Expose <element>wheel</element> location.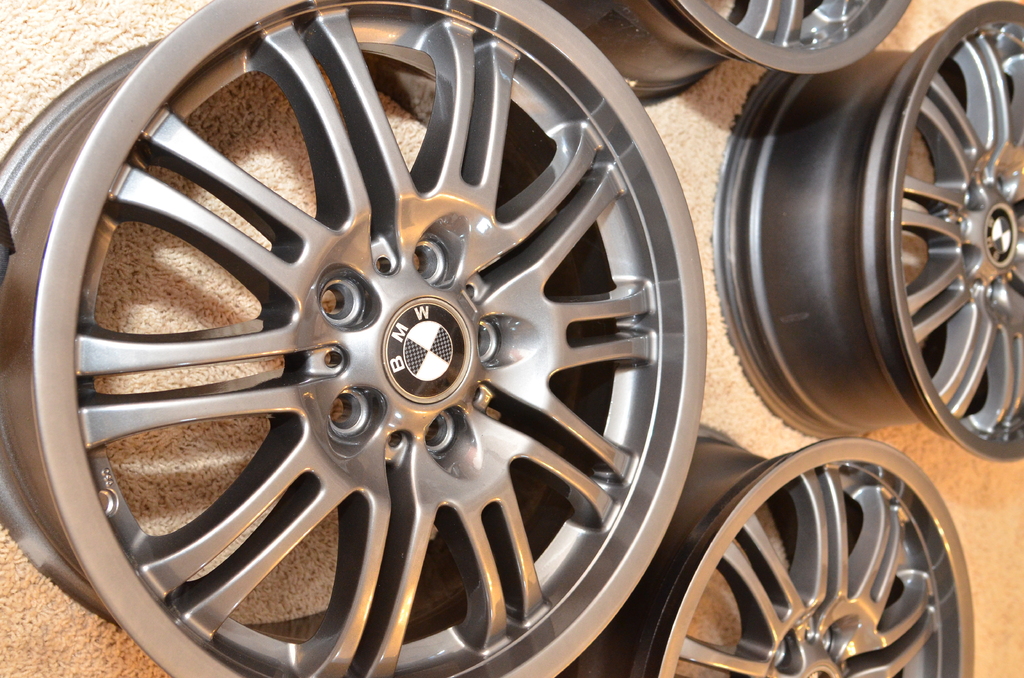
Exposed at BBox(557, 421, 974, 677).
